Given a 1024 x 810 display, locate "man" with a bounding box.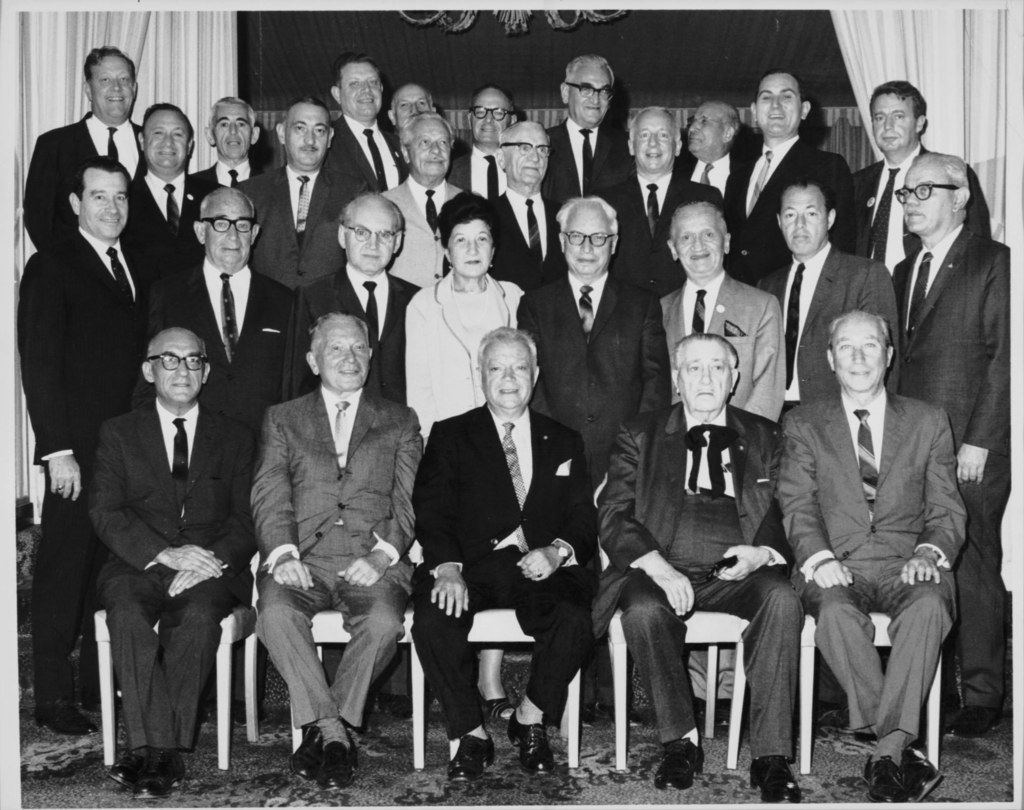
Located: <bbox>324, 52, 408, 205</bbox>.
